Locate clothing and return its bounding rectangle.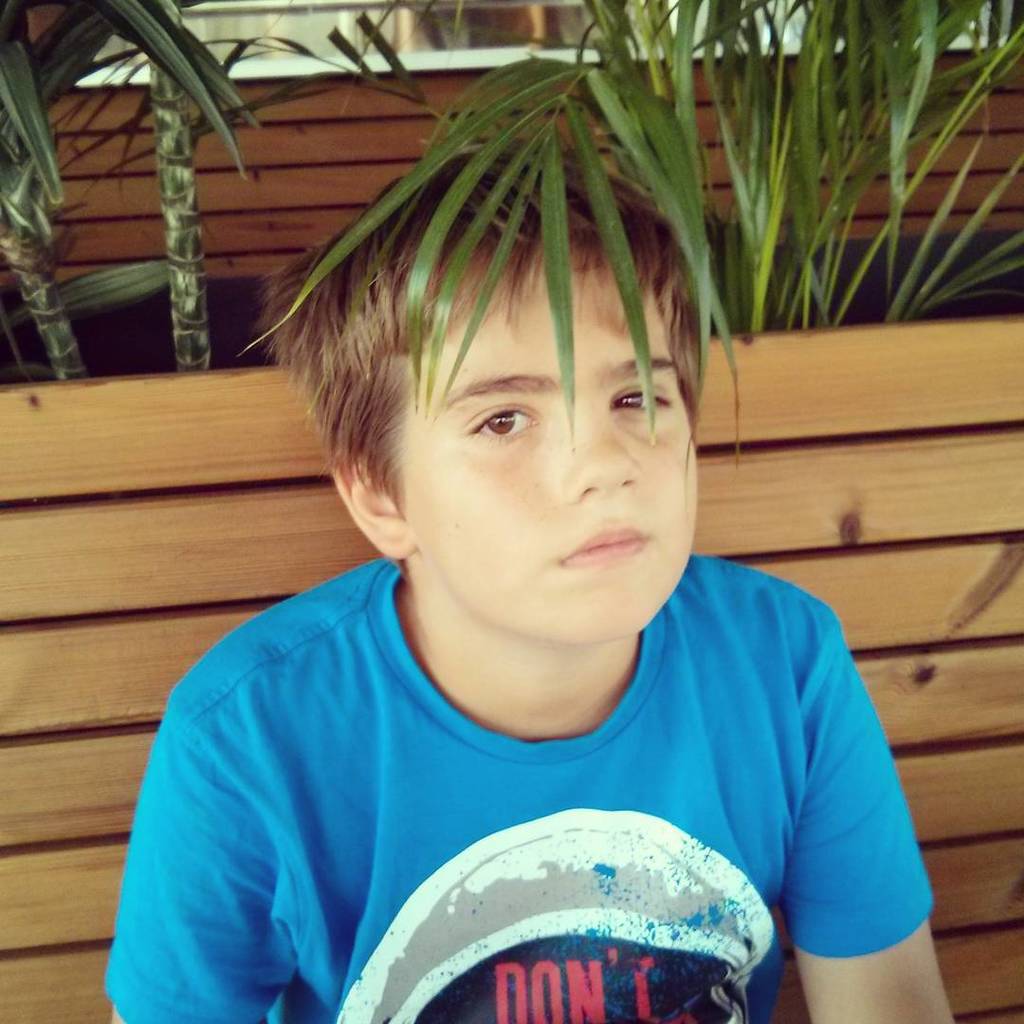
<box>83,515,879,1023</box>.
